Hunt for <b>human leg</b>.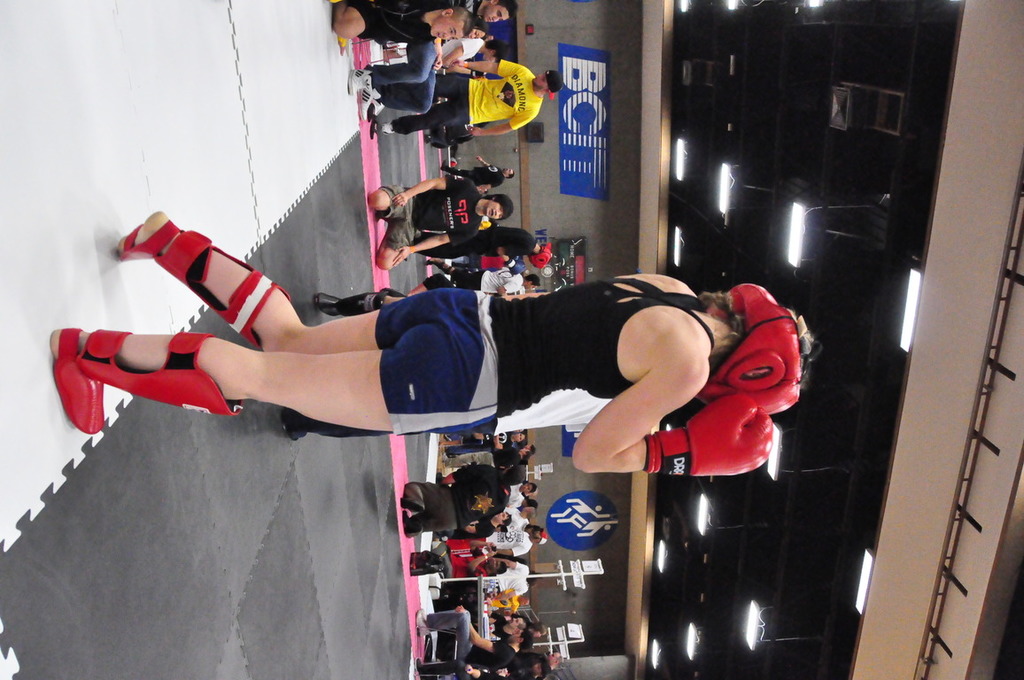
Hunted down at 368,182,414,218.
